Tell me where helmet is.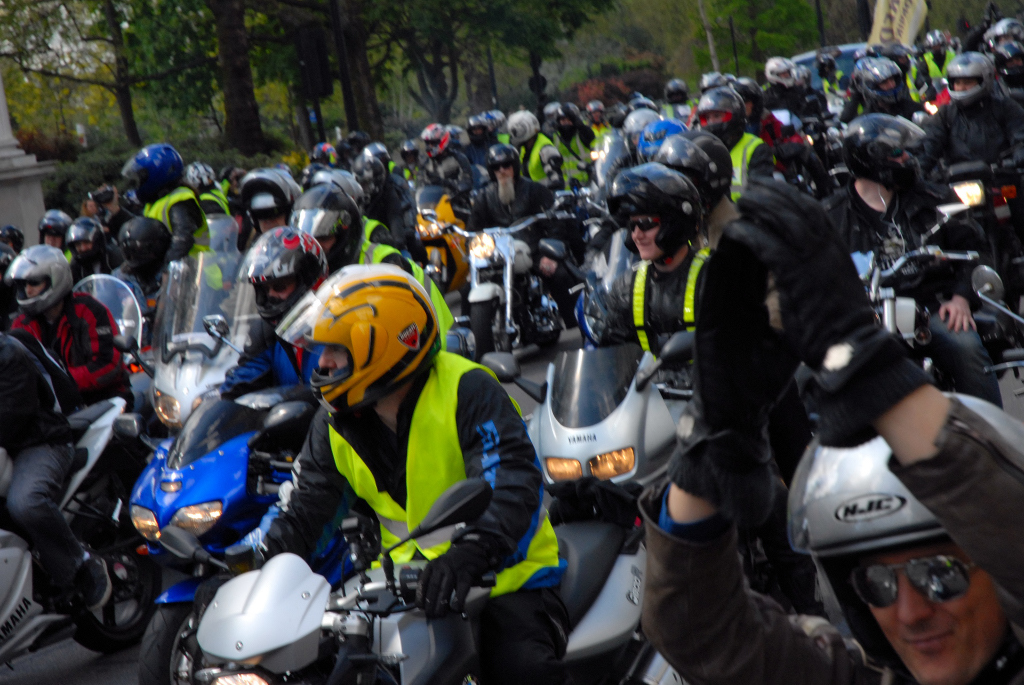
helmet is at (left=287, top=183, right=370, bottom=255).
